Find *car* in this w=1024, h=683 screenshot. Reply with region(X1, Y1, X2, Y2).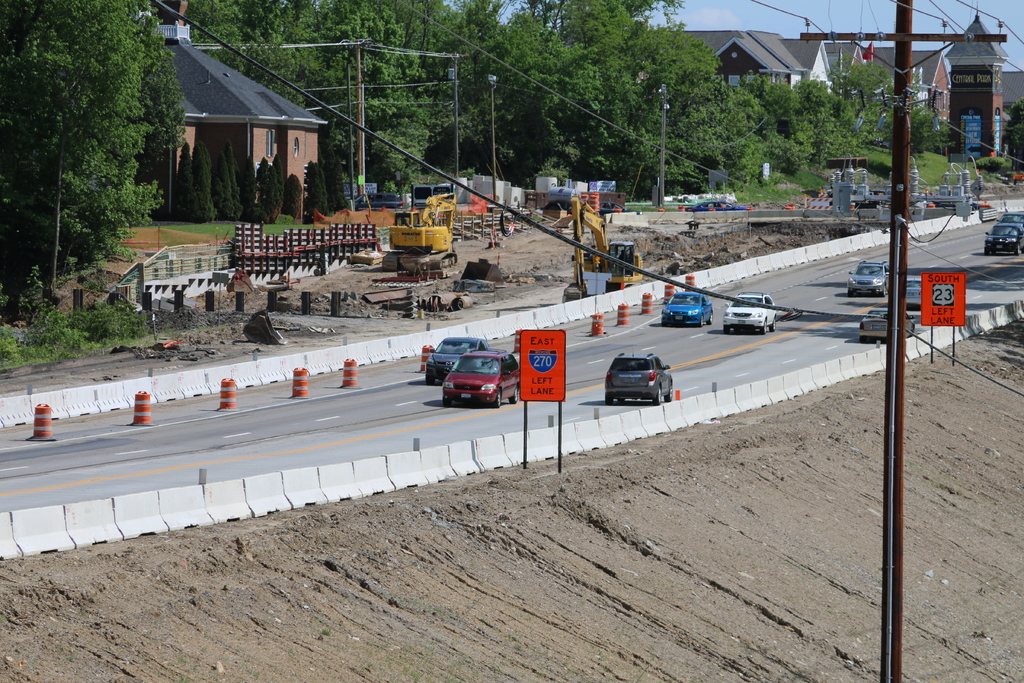
region(858, 309, 915, 341).
